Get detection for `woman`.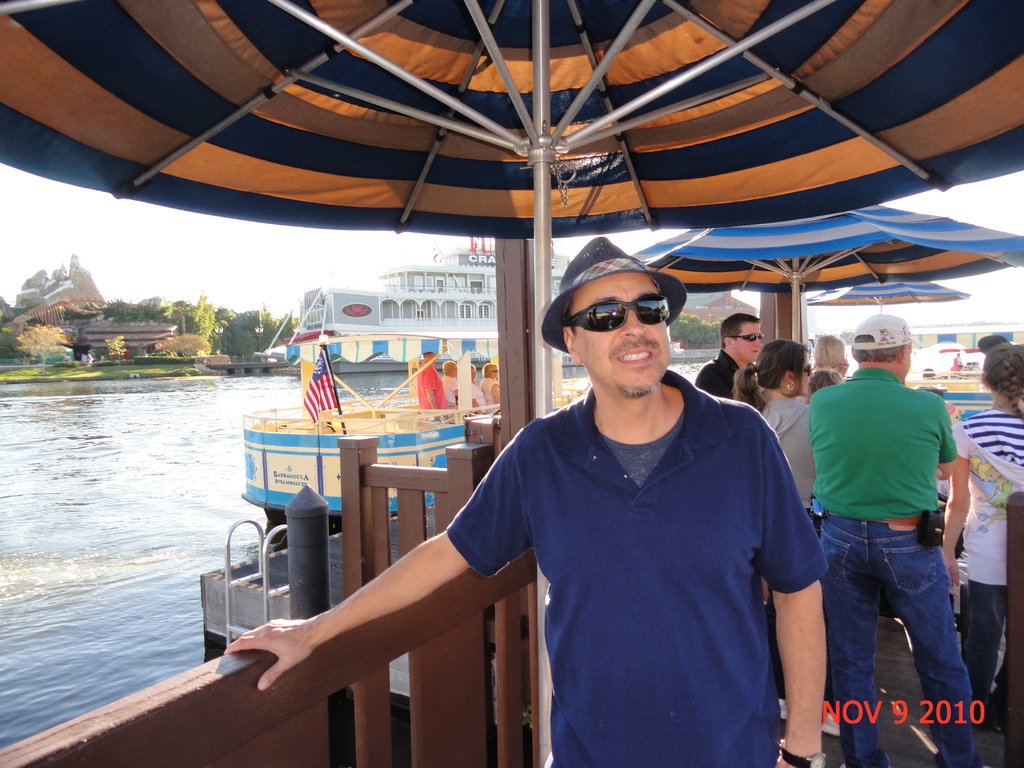
Detection: left=732, top=344, right=813, bottom=500.
